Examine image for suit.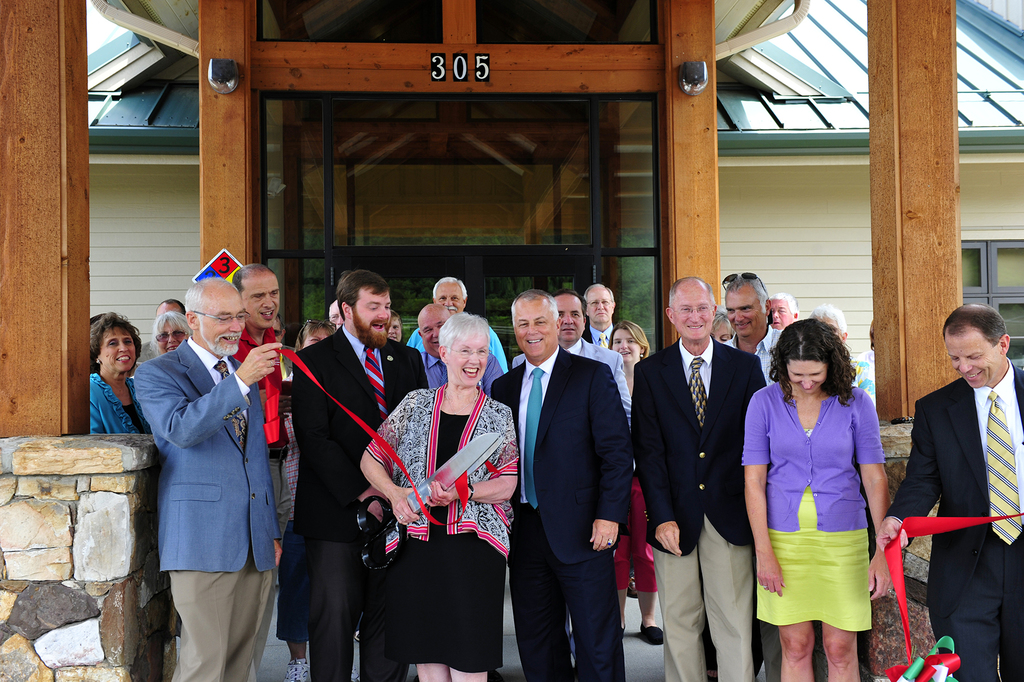
Examination result: l=511, t=337, r=630, b=656.
